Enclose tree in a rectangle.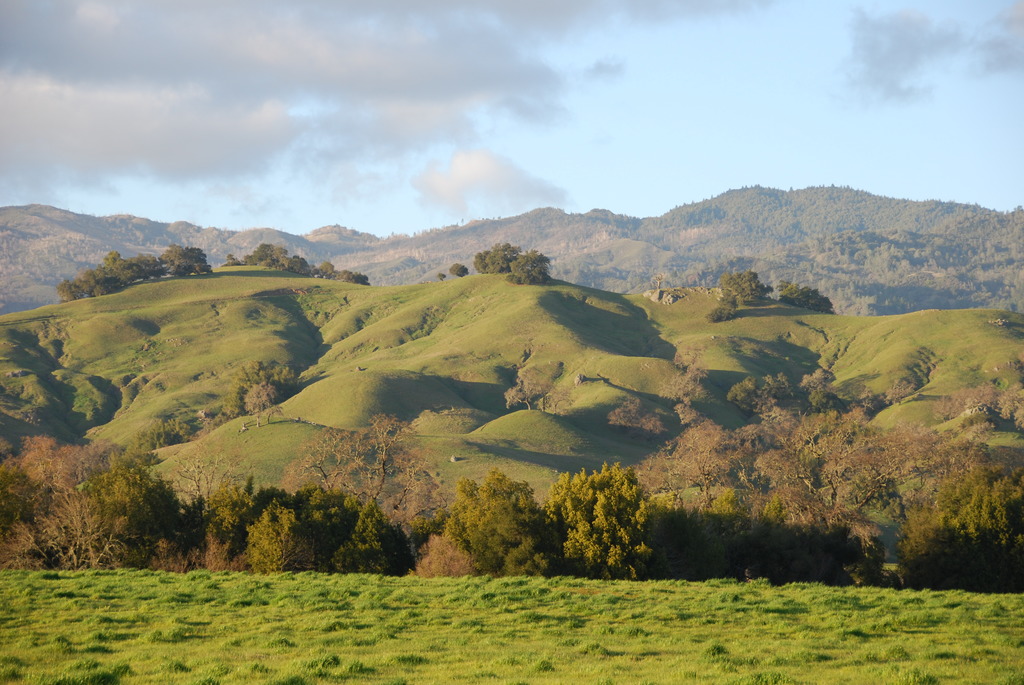
select_region(0, 492, 141, 567).
